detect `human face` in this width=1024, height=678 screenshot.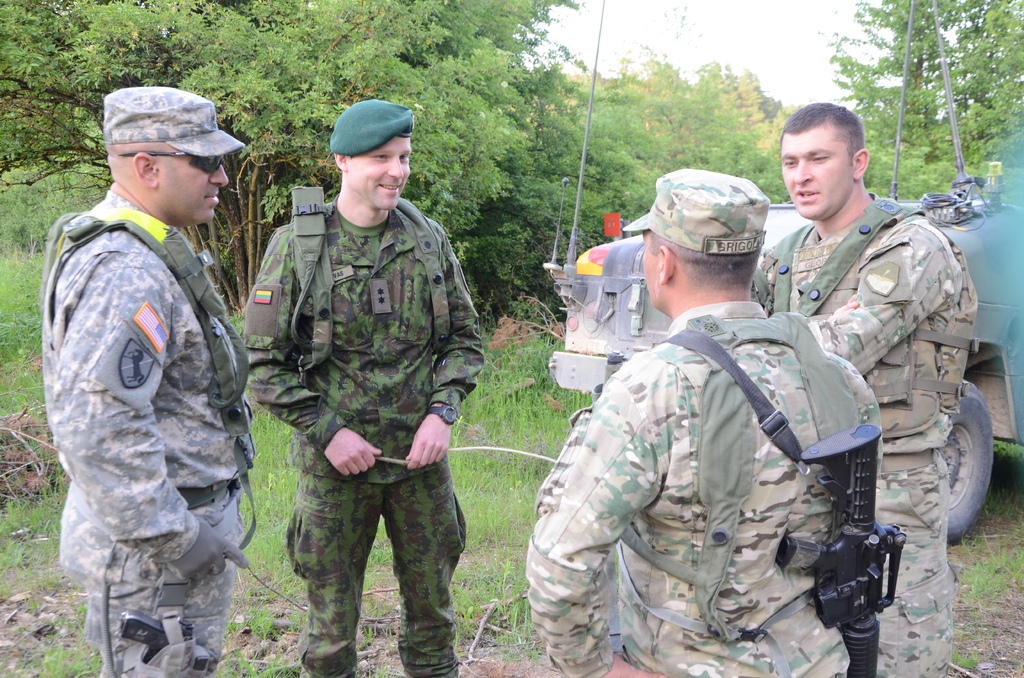
Detection: region(776, 134, 846, 219).
